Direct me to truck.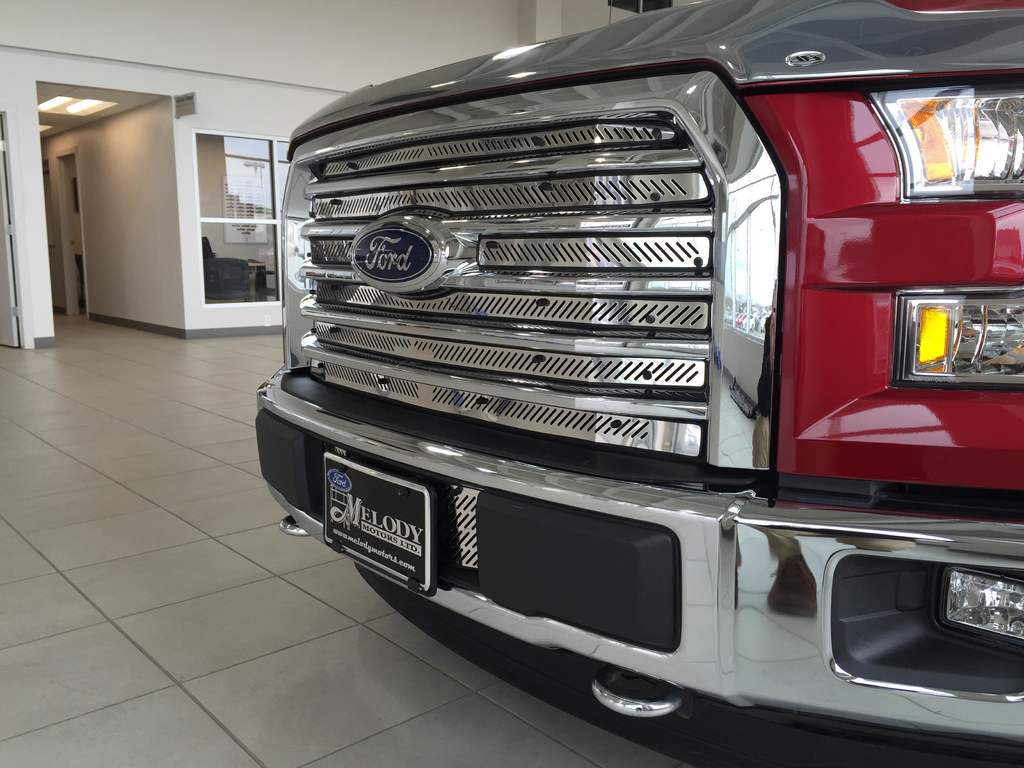
Direction: BBox(250, 0, 1023, 767).
